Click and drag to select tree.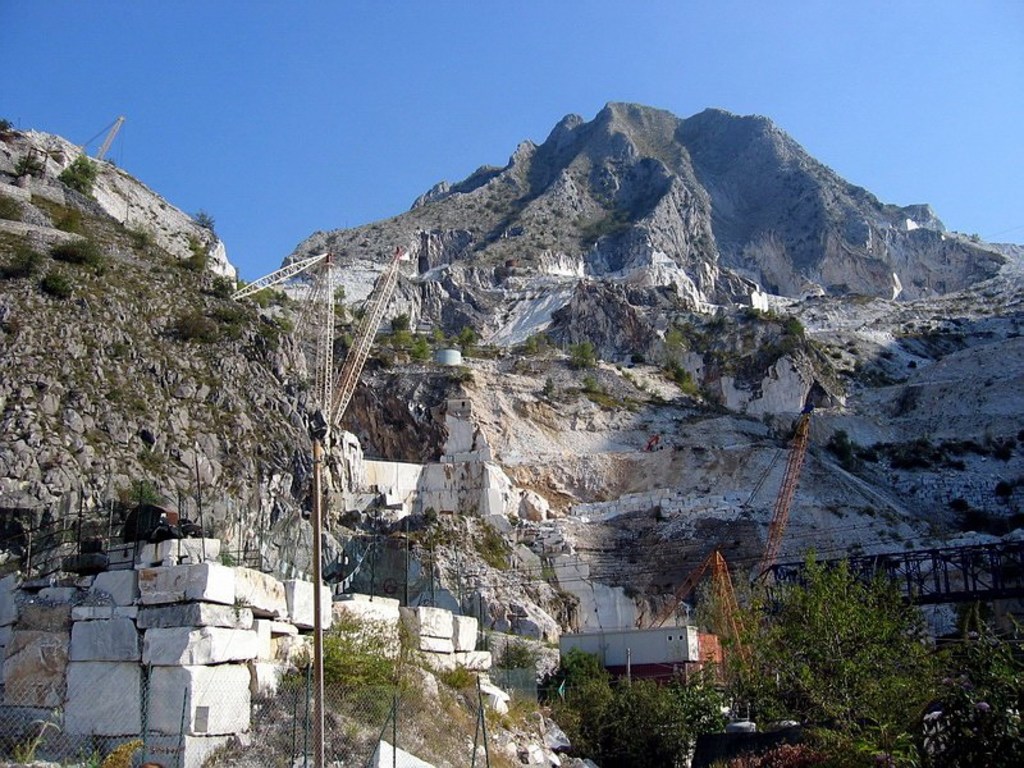
Selection: x1=12, y1=148, x2=44, y2=178.
